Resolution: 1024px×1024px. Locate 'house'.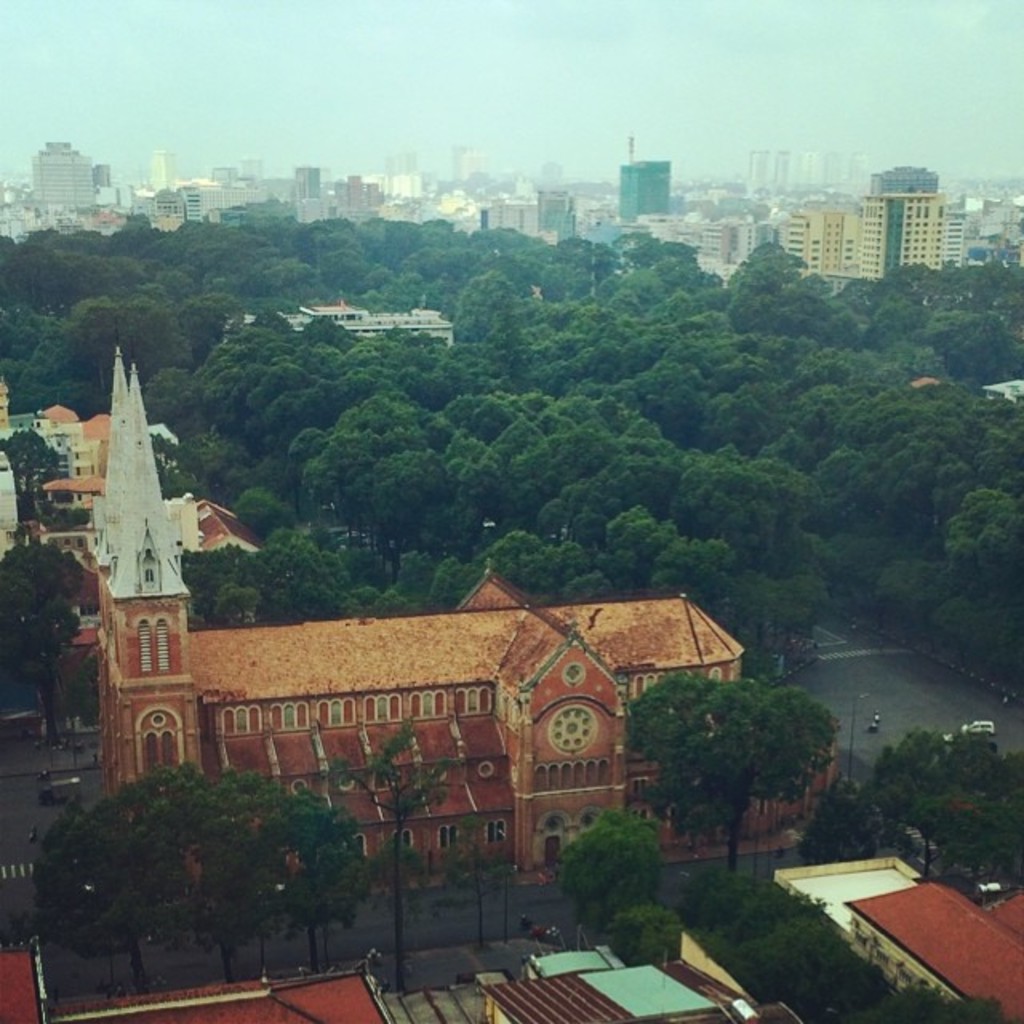
detection(77, 525, 746, 920).
